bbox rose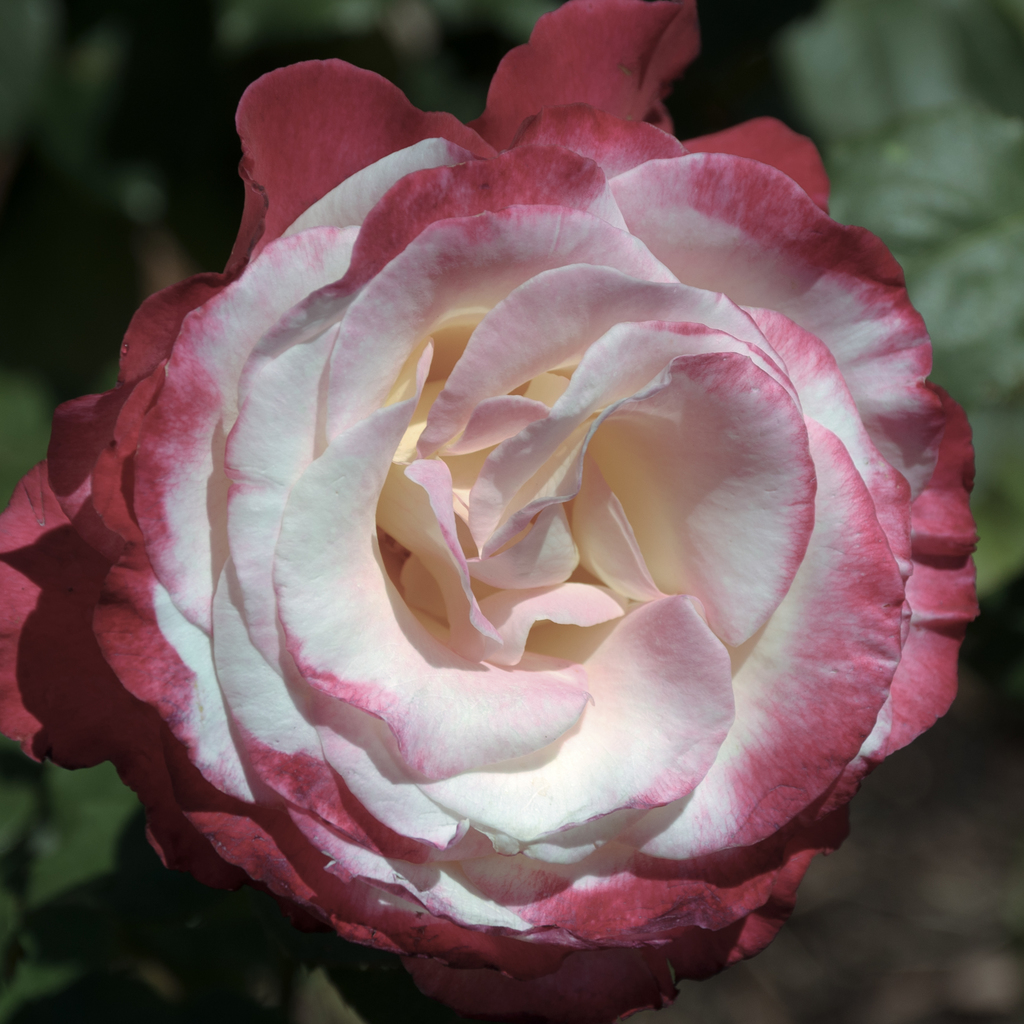
[0,0,981,1023]
